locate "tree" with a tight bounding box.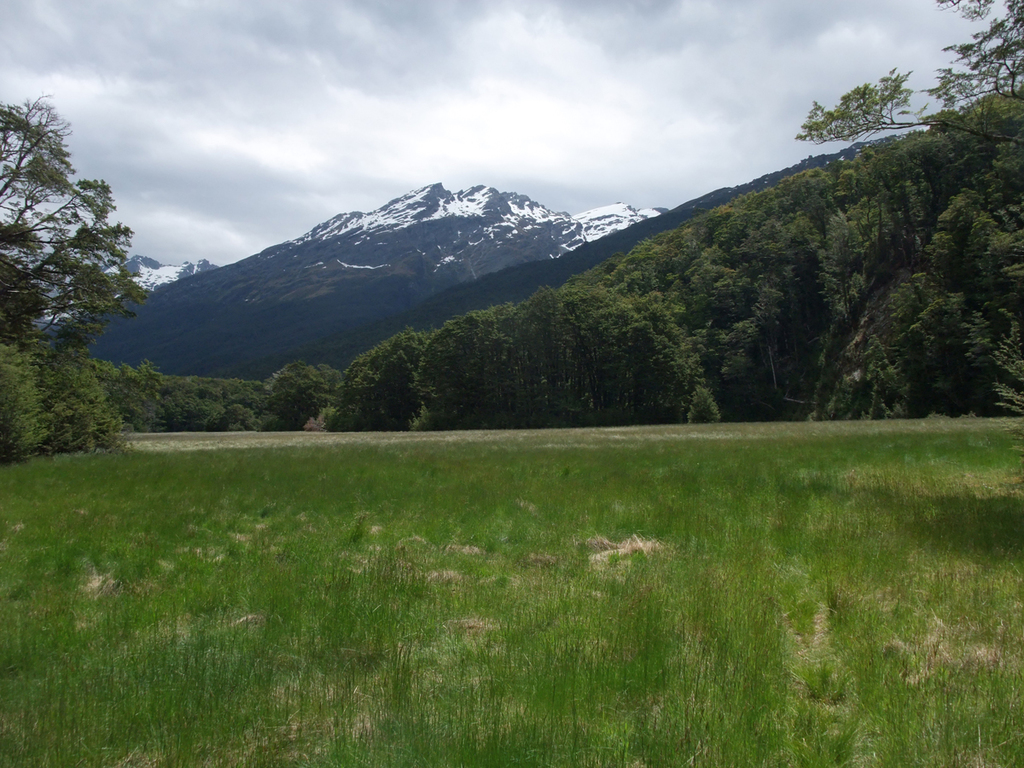
789/0/1023/416.
